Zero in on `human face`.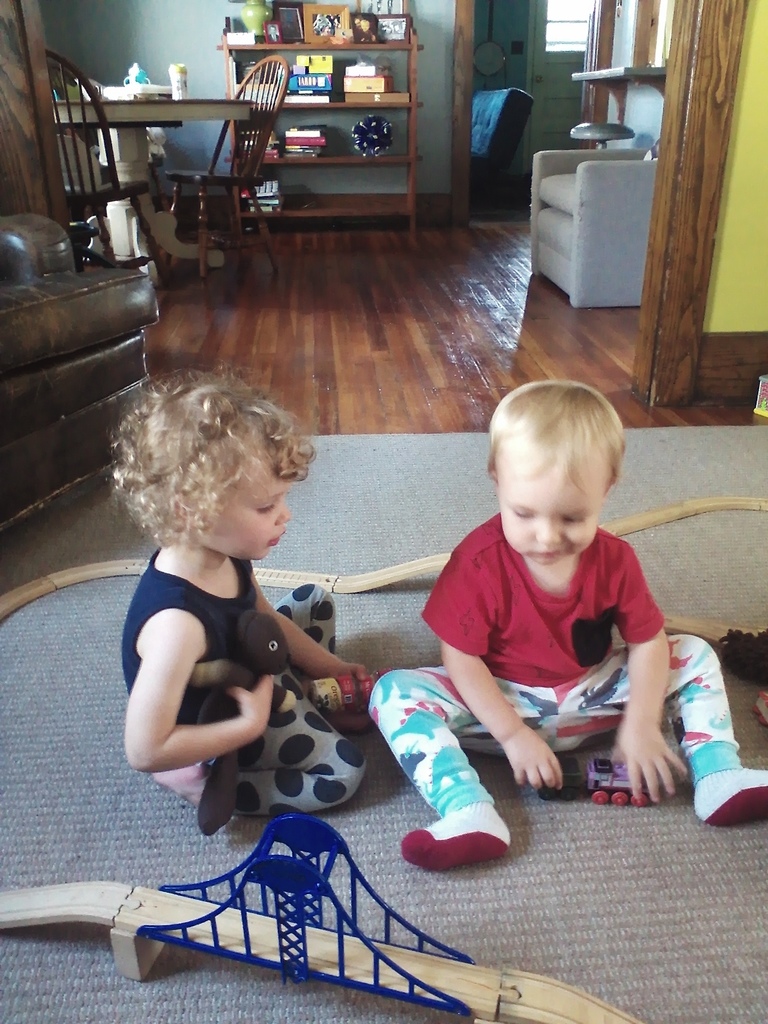
Zeroed in: bbox=(493, 440, 611, 570).
